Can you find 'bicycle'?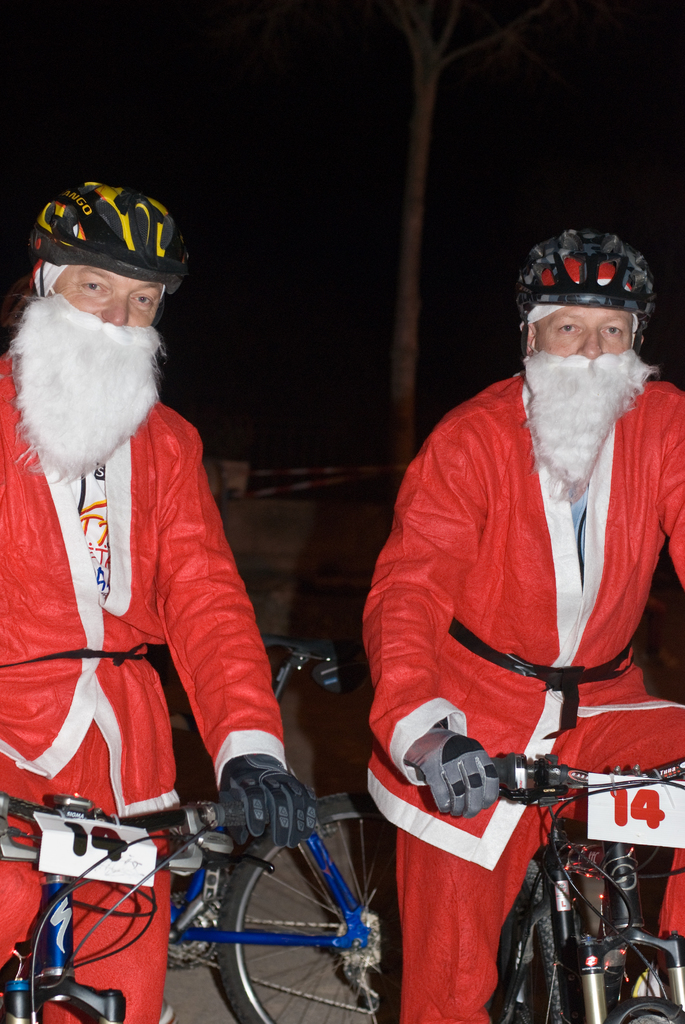
Yes, bounding box: (392,736,684,1023).
